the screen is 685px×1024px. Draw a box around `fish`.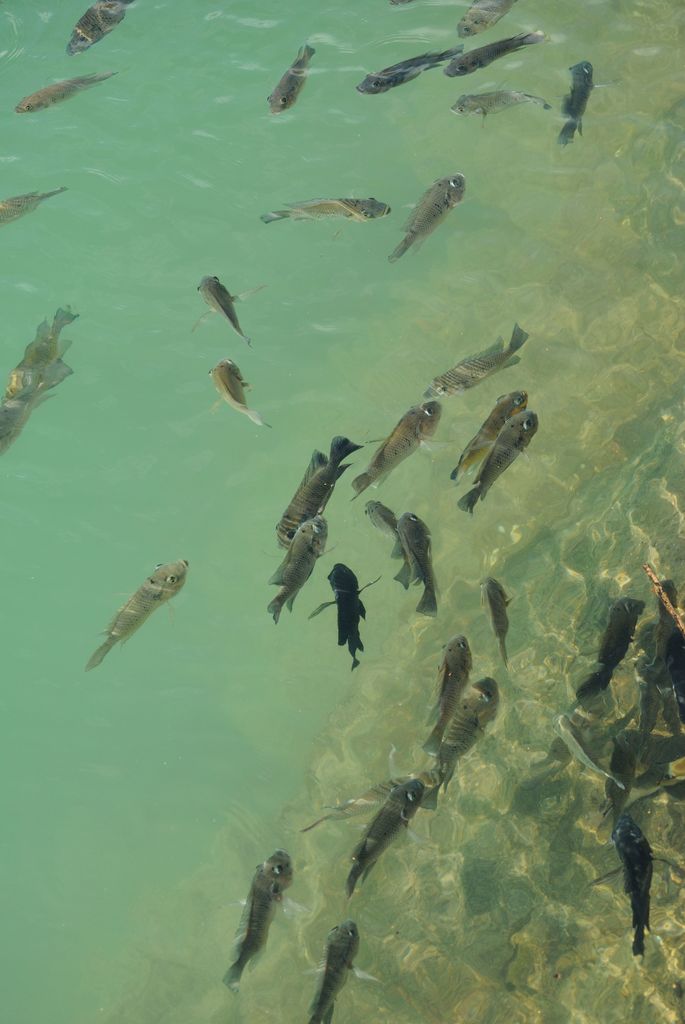
[584,767,666,848].
